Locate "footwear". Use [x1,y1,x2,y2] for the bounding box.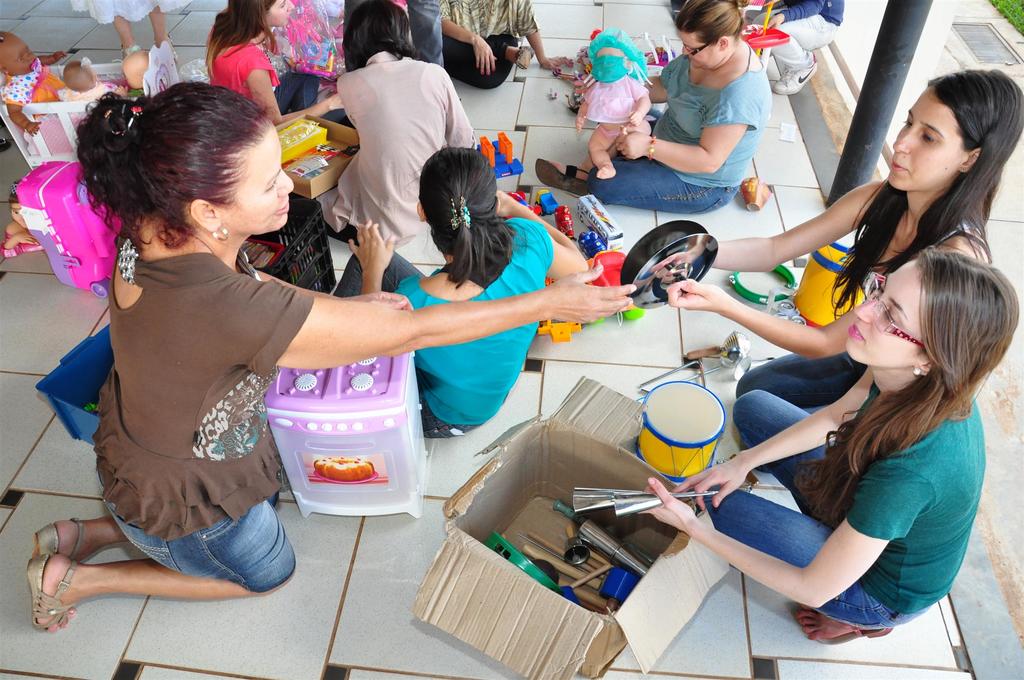
[22,549,89,635].
